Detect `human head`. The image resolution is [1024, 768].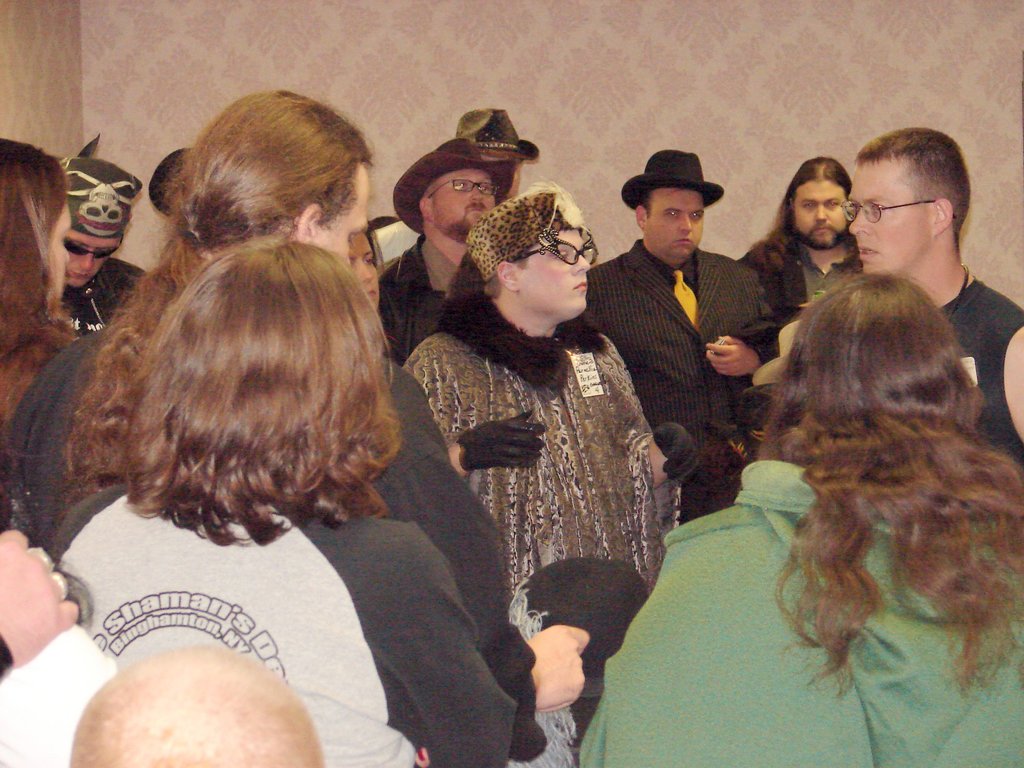
bbox=[0, 140, 71, 311].
